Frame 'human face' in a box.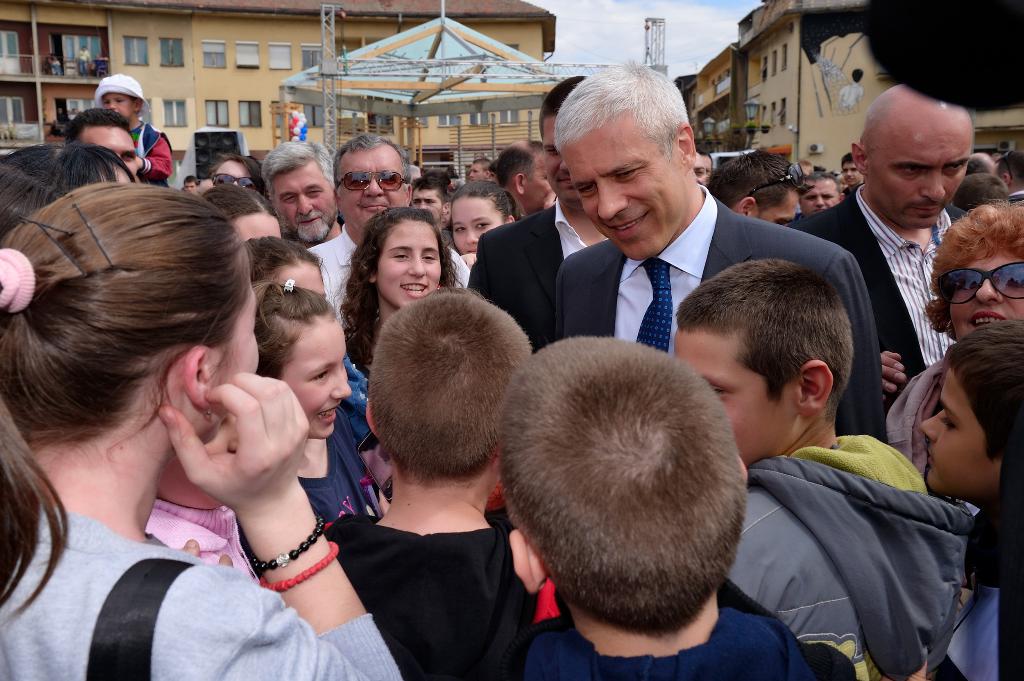
867:112:977:228.
